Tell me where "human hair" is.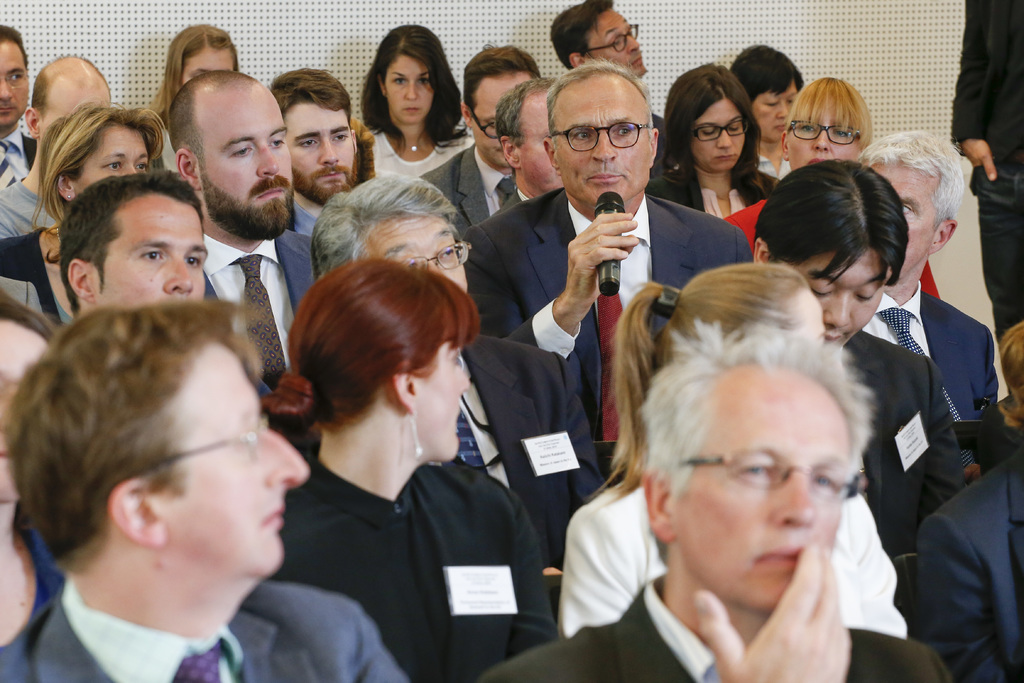
"human hair" is at bbox(5, 295, 266, 567).
